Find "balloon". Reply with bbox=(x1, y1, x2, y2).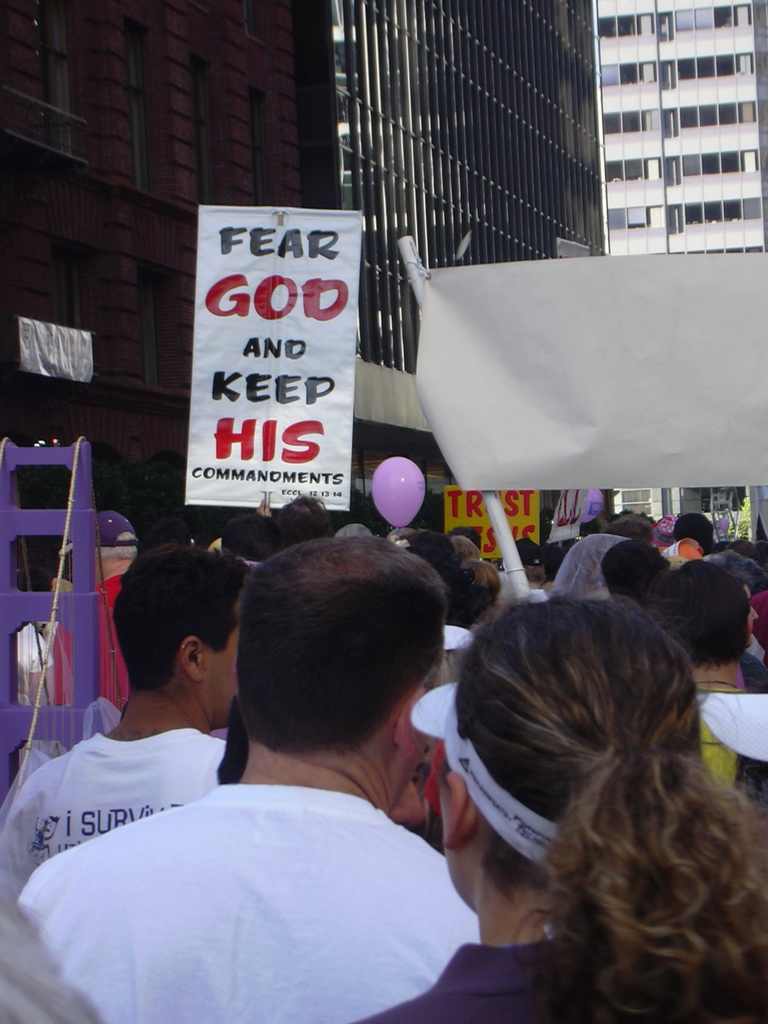
bbox=(374, 456, 430, 527).
